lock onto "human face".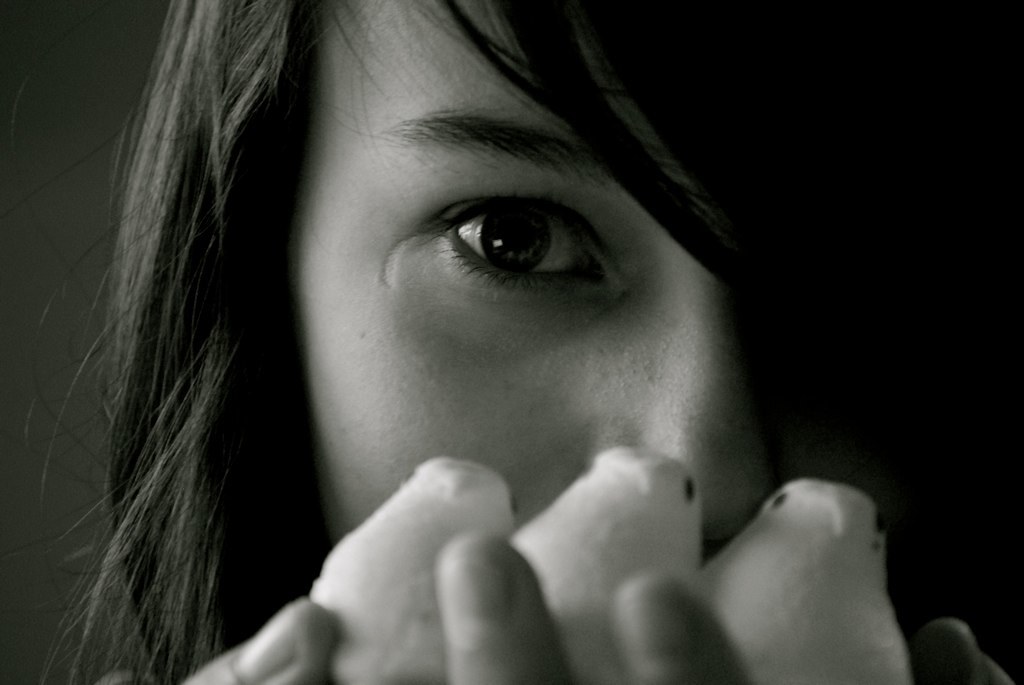
Locked: [left=289, top=0, right=771, bottom=569].
